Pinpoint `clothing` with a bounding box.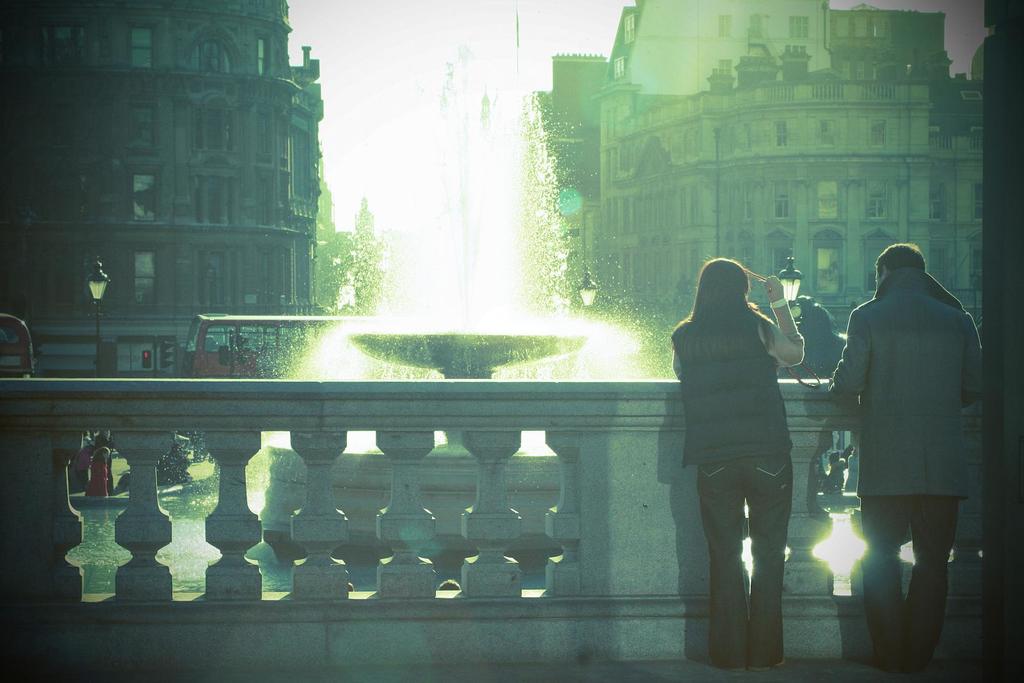
BBox(828, 272, 984, 666).
